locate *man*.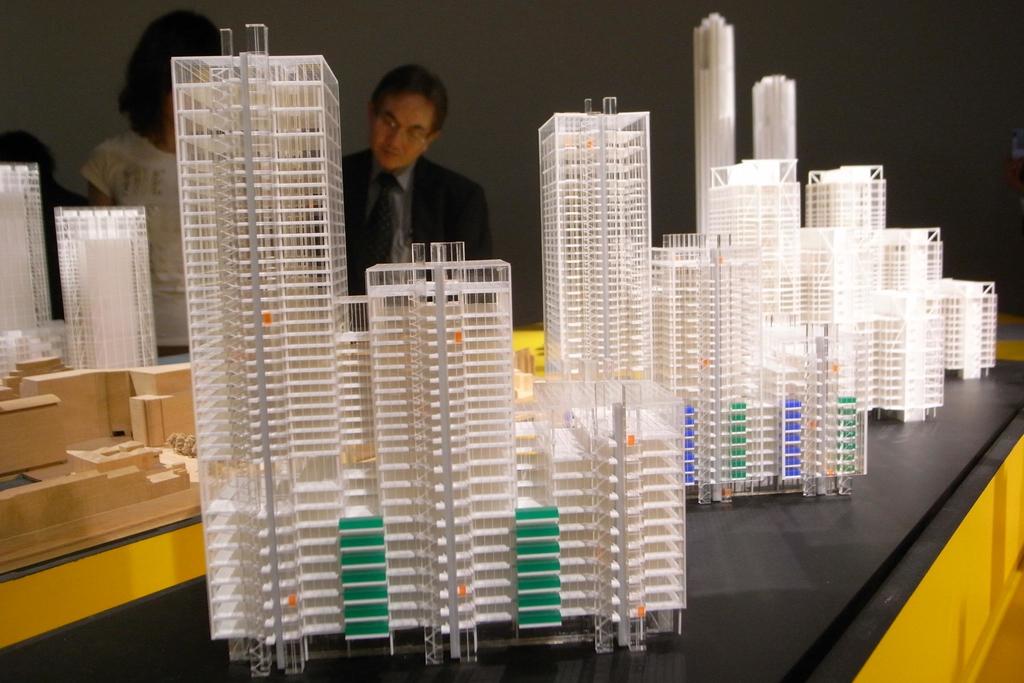
Bounding box: <bbox>330, 82, 493, 271</bbox>.
